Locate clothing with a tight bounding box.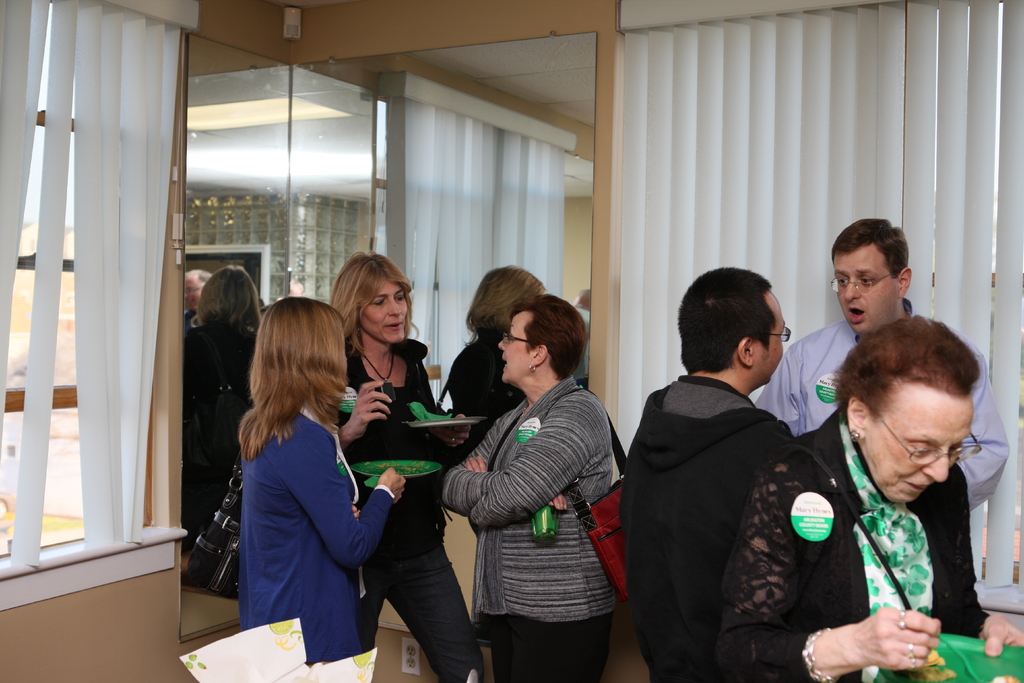
[x1=707, y1=413, x2=989, y2=682].
